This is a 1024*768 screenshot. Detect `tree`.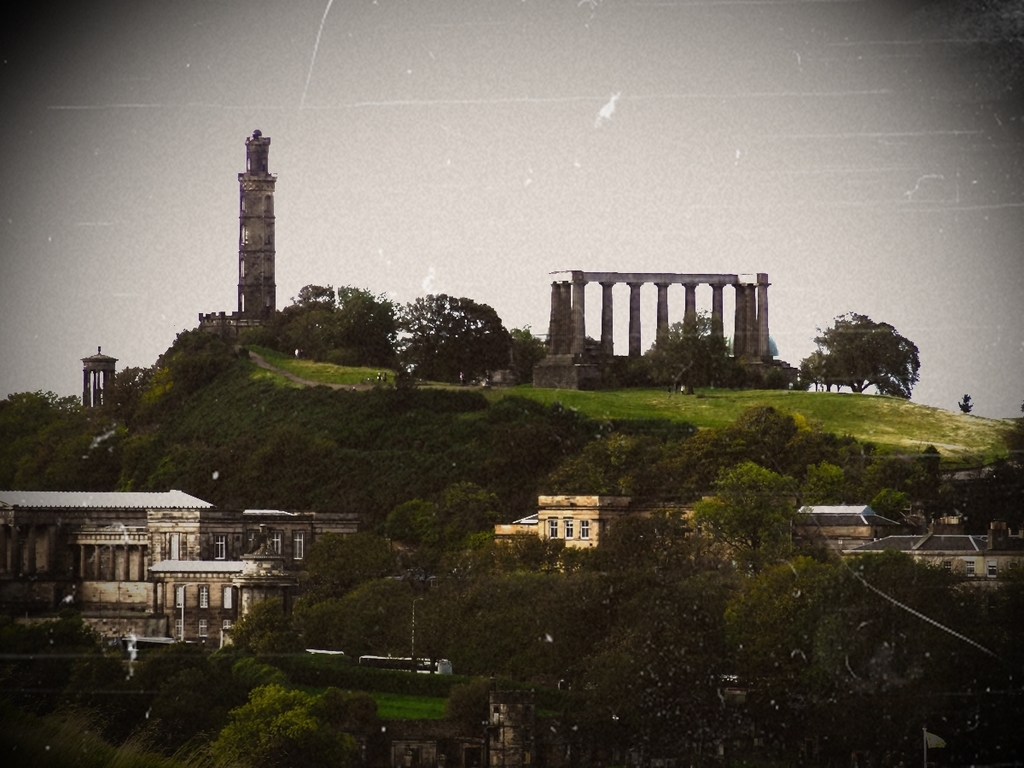
<box>800,308,920,403</box>.
